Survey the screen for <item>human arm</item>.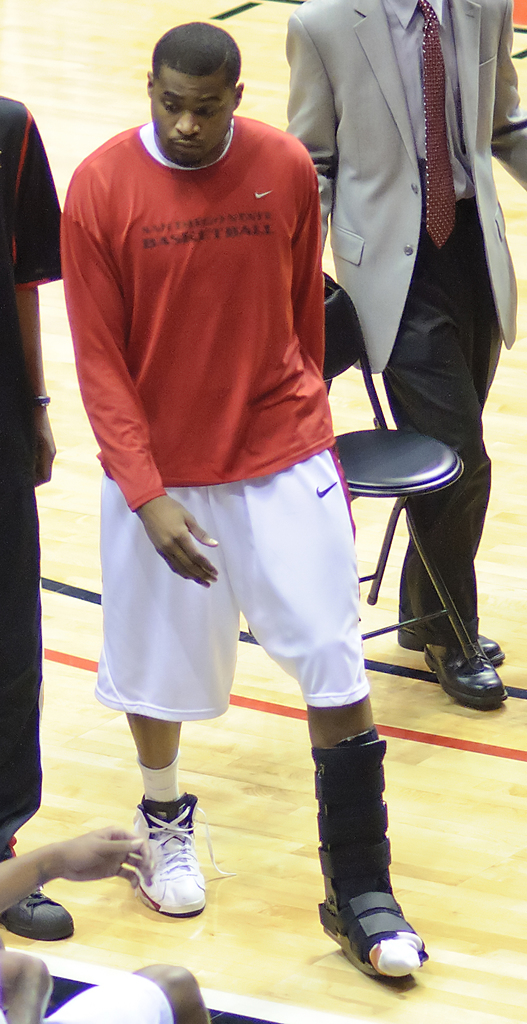
Survey found: (left=73, top=162, right=220, bottom=583).
